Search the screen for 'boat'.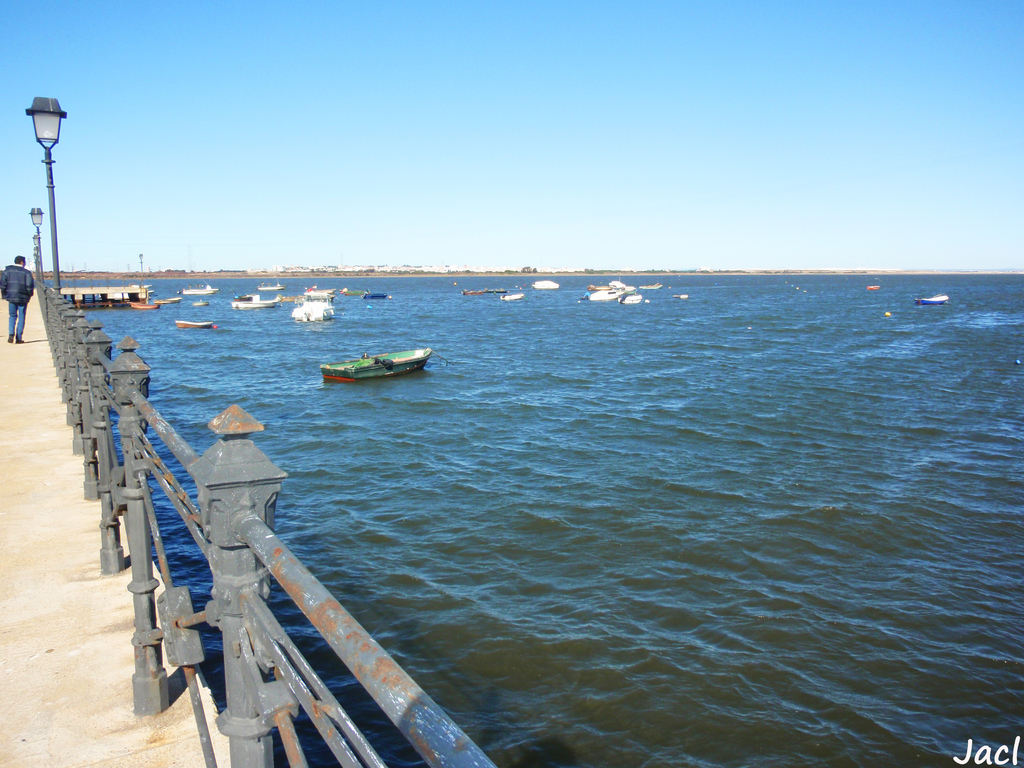
Found at {"x1": 230, "y1": 300, "x2": 282, "y2": 312}.
